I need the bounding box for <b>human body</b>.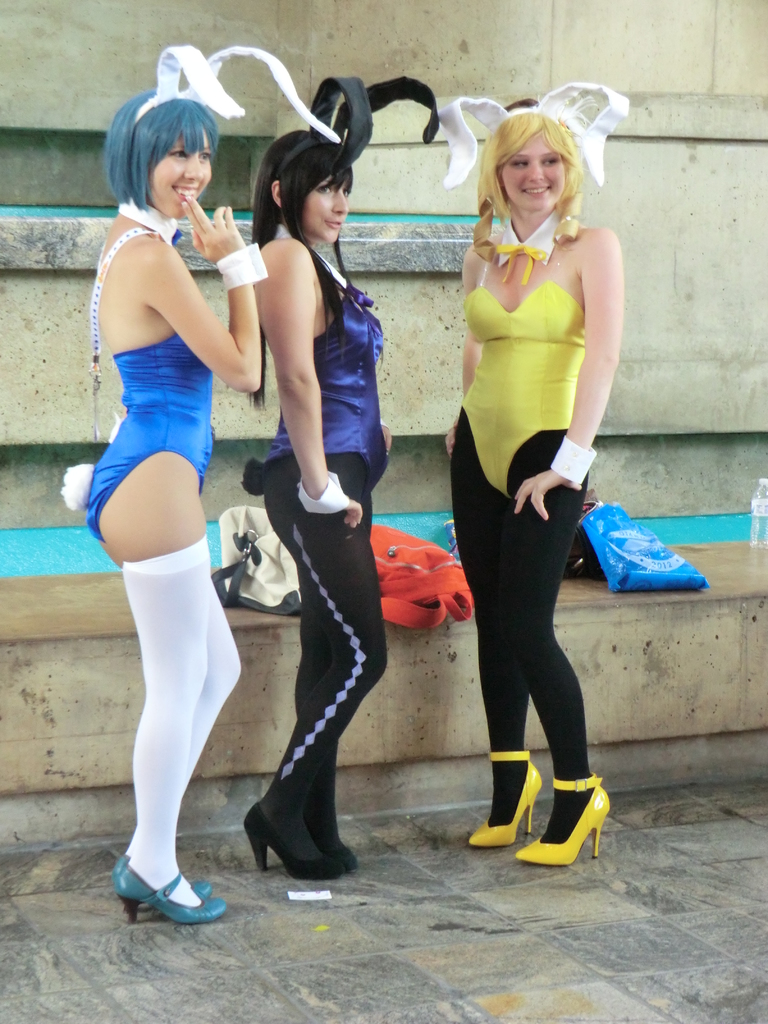
Here it is: (left=252, top=75, right=444, bottom=874).
